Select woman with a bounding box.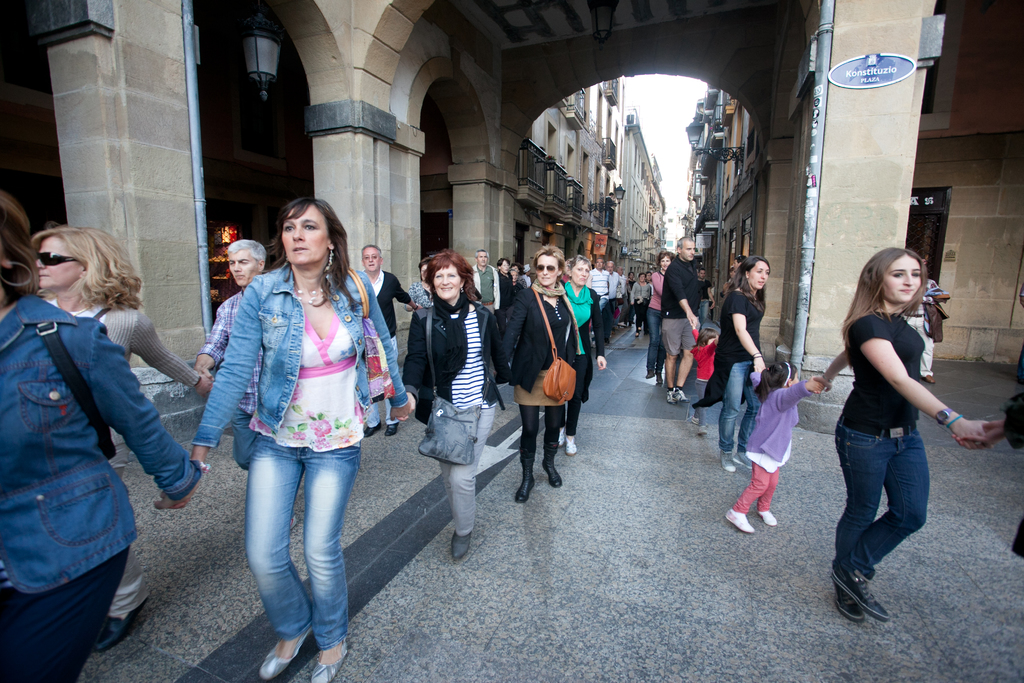
(0, 192, 211, 682).
